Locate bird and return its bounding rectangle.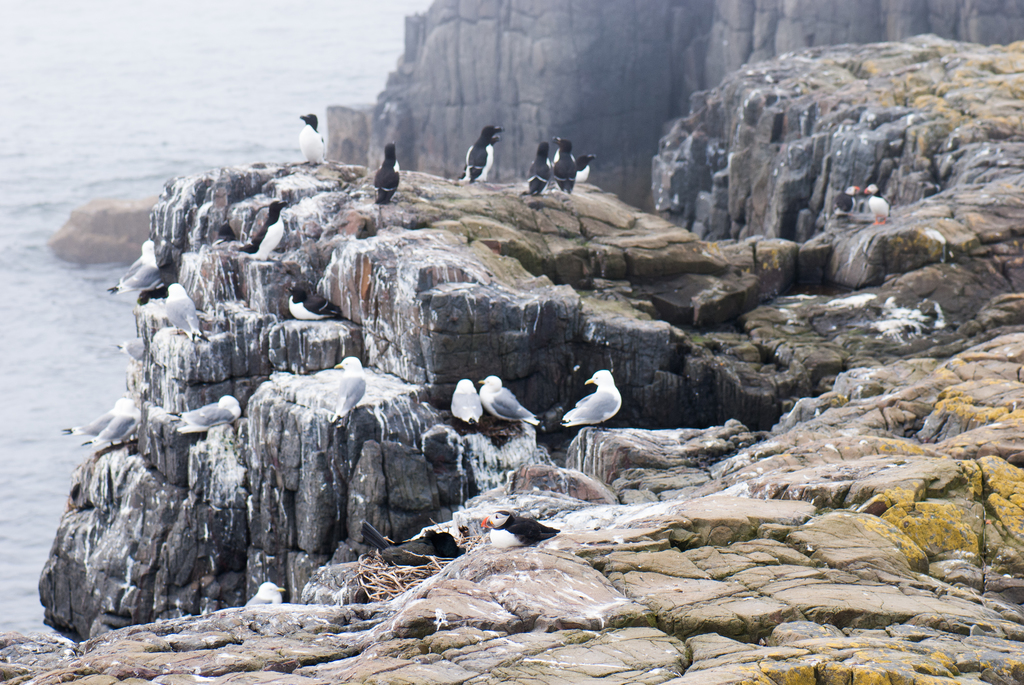
<region>552, 134, 578, 192</region>.
